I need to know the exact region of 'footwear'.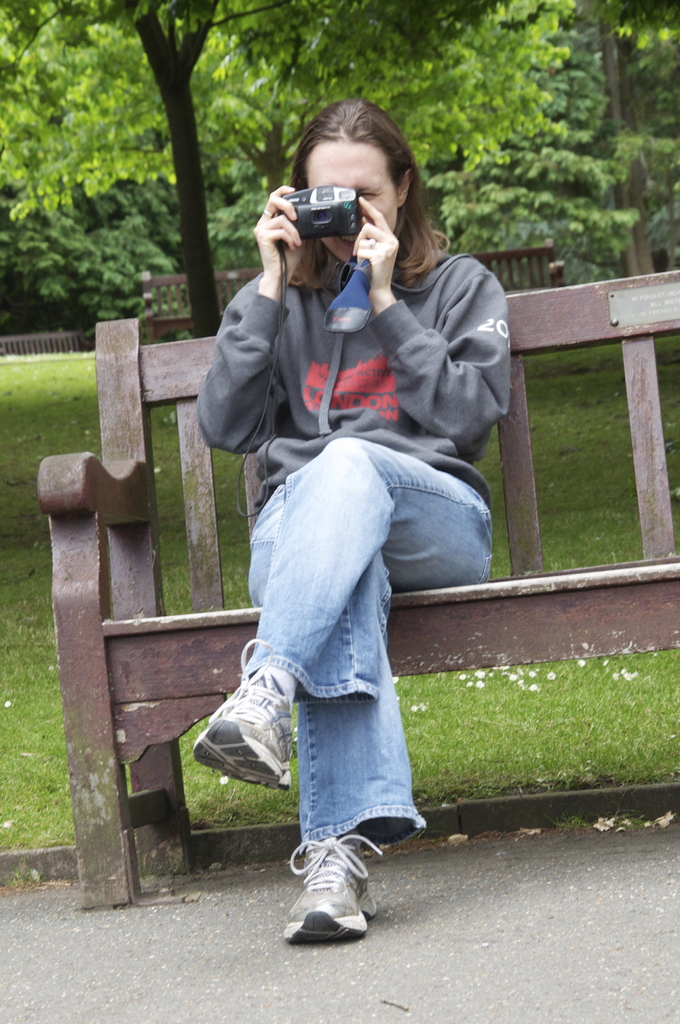
Region: 283,830,393,940.
